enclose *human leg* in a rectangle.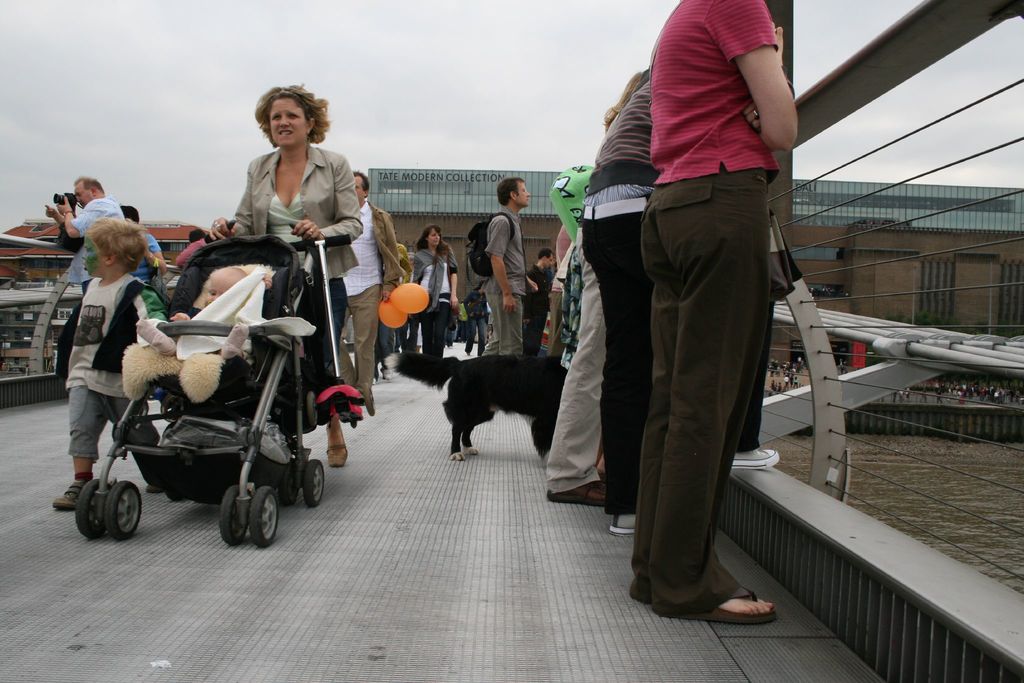
box(54, 391, 94, 511).
